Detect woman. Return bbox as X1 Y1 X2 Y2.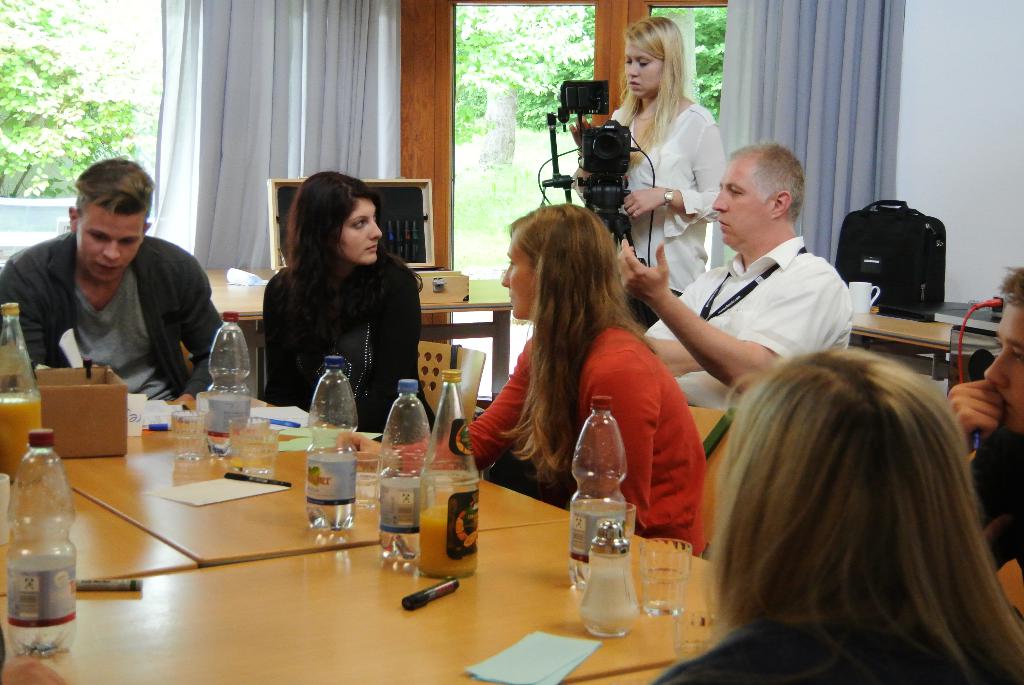
330 200 712 555.
